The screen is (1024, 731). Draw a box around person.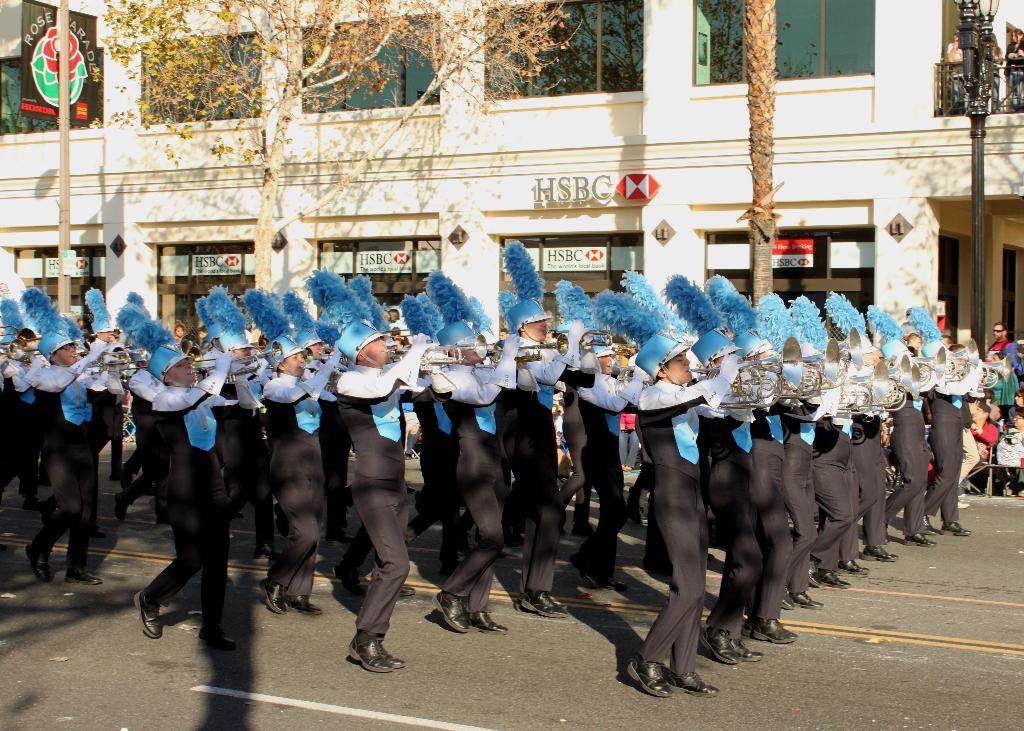
[left=801, top=305, right=853, bottom=572].
